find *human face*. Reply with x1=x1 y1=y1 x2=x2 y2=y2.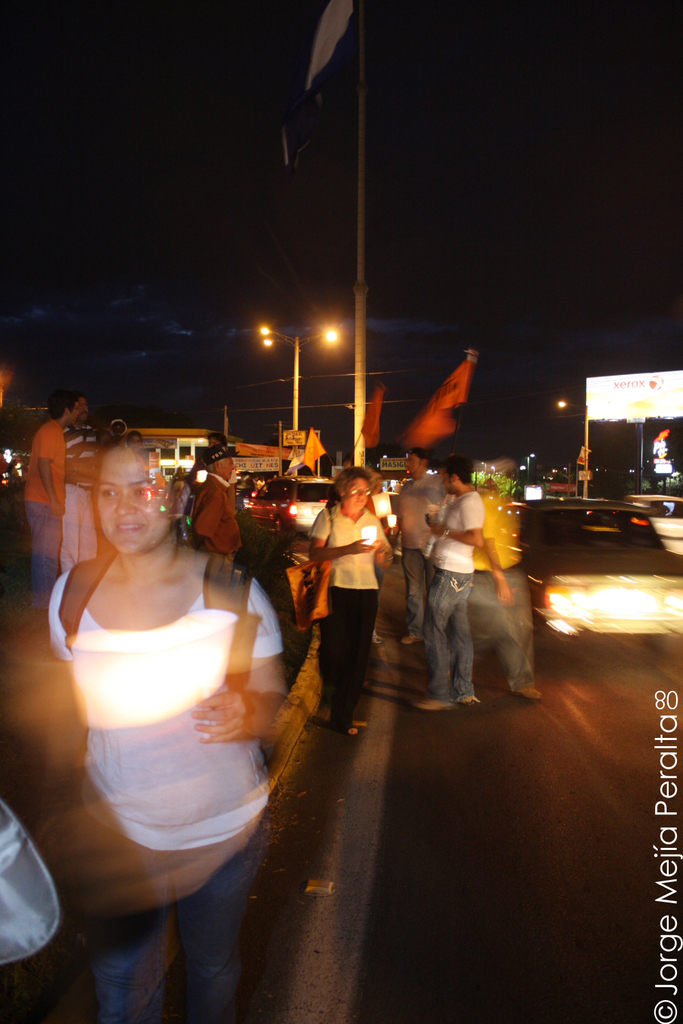
x1=342 y1=480 x2=372 y2=517.
